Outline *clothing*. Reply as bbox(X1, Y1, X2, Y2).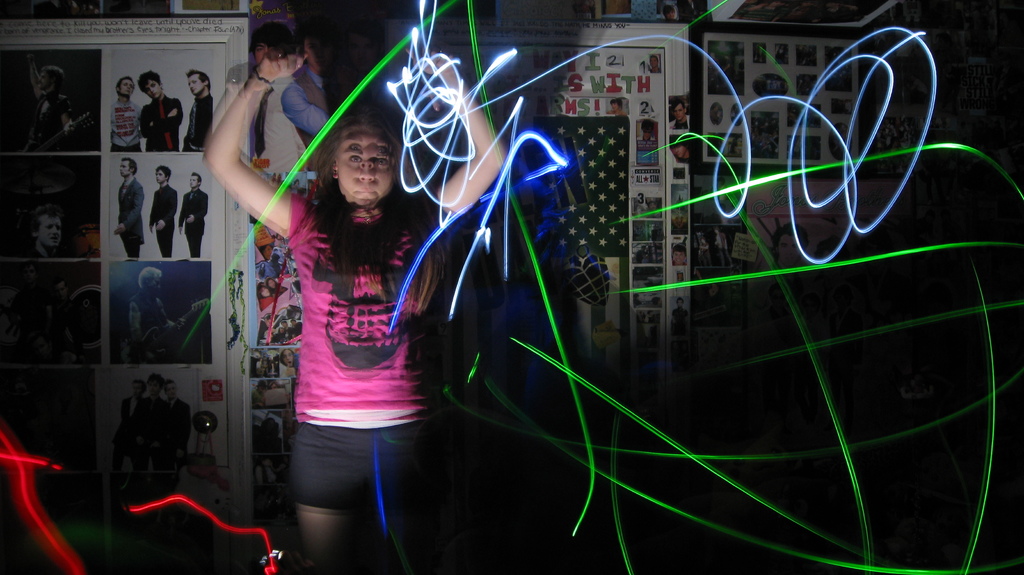
bbox(181, 186, 206, 254).
